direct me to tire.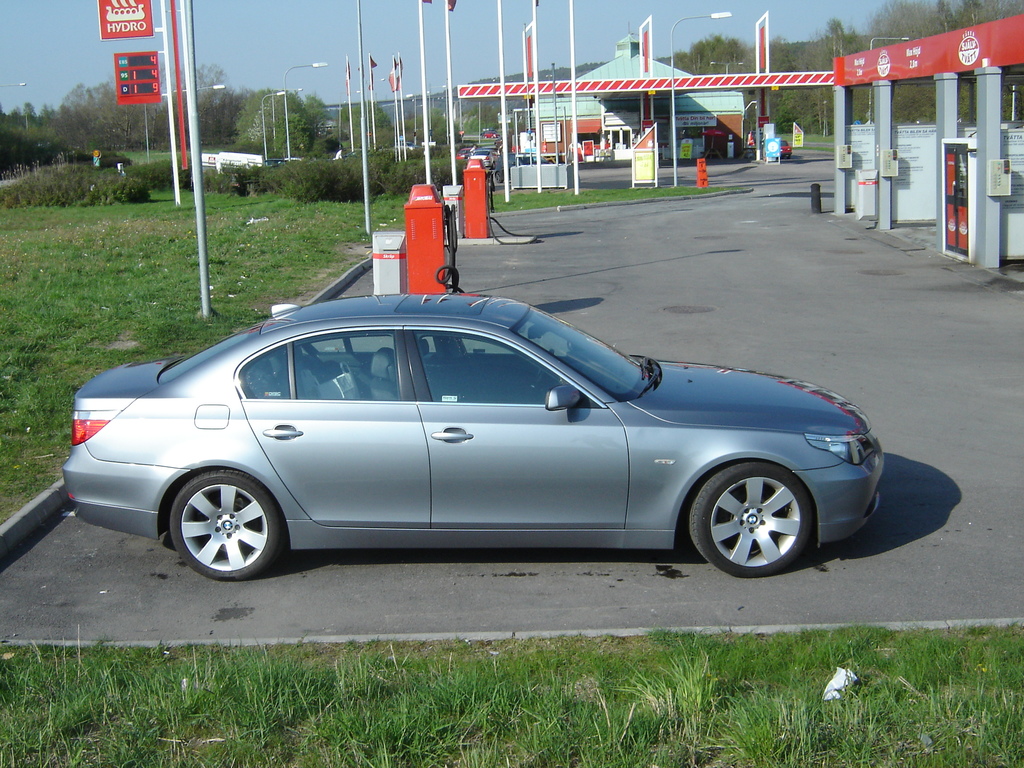
Direction: x1=686, y1=463, x2=816, y2=575.
